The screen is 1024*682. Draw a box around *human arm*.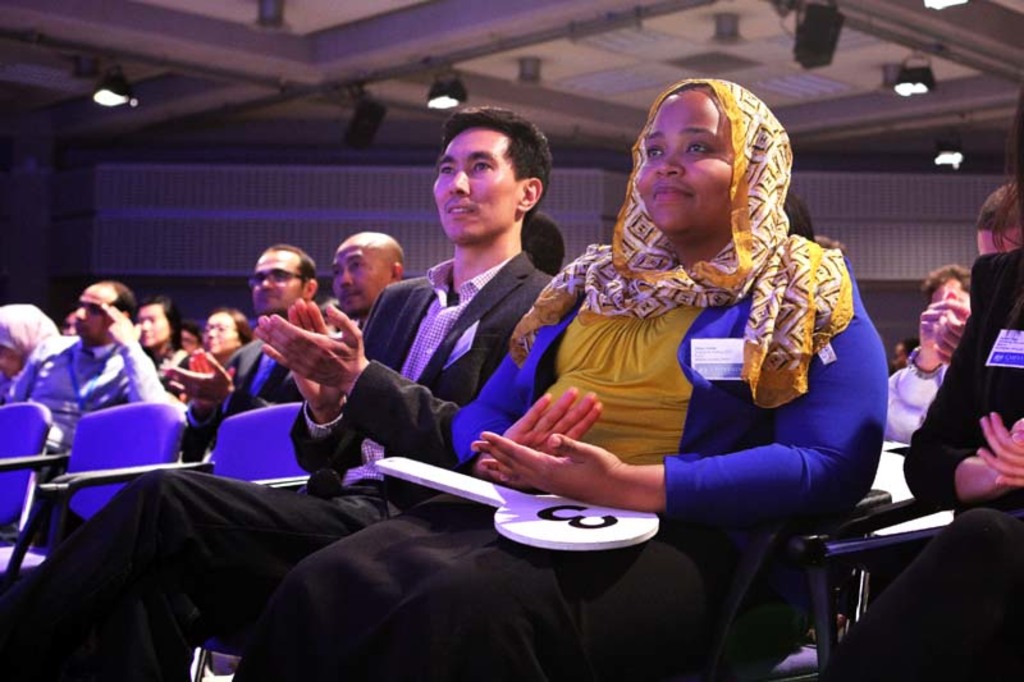
449:282:605:480.
